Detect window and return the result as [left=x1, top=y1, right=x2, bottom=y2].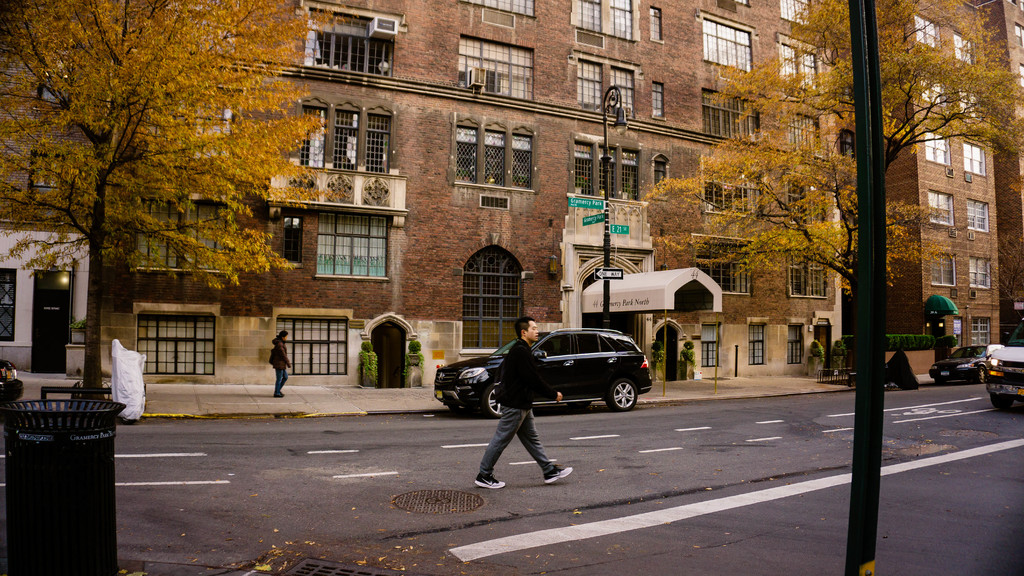
[left=279, top=216, right=304, bottom=264].
